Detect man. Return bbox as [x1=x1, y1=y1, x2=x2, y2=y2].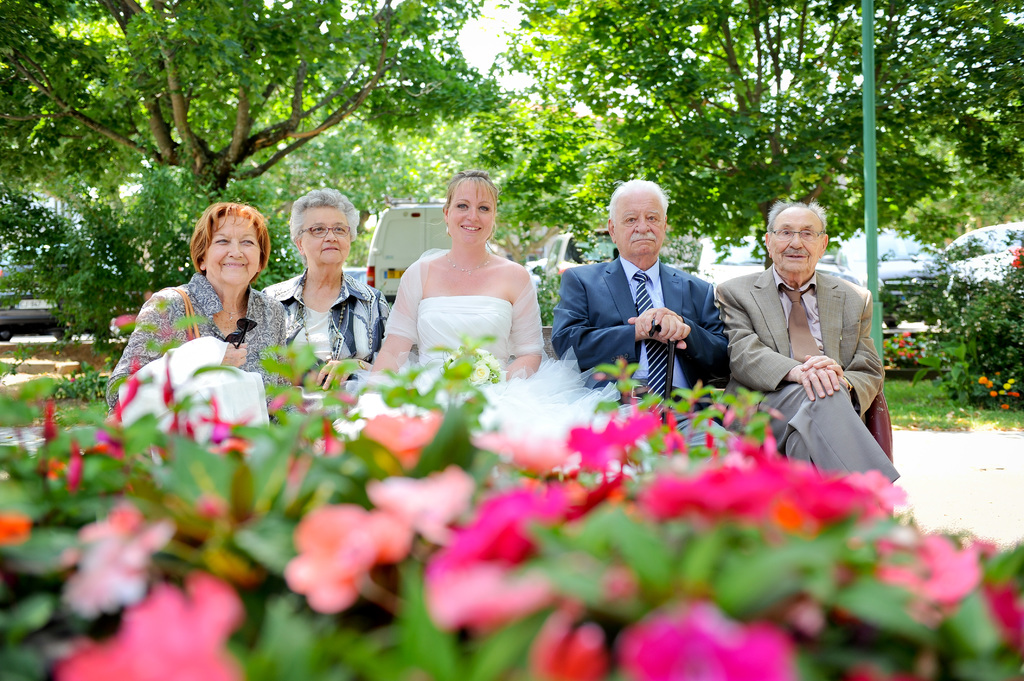
[x1=547, y1=179, x2=740, y2=458].
